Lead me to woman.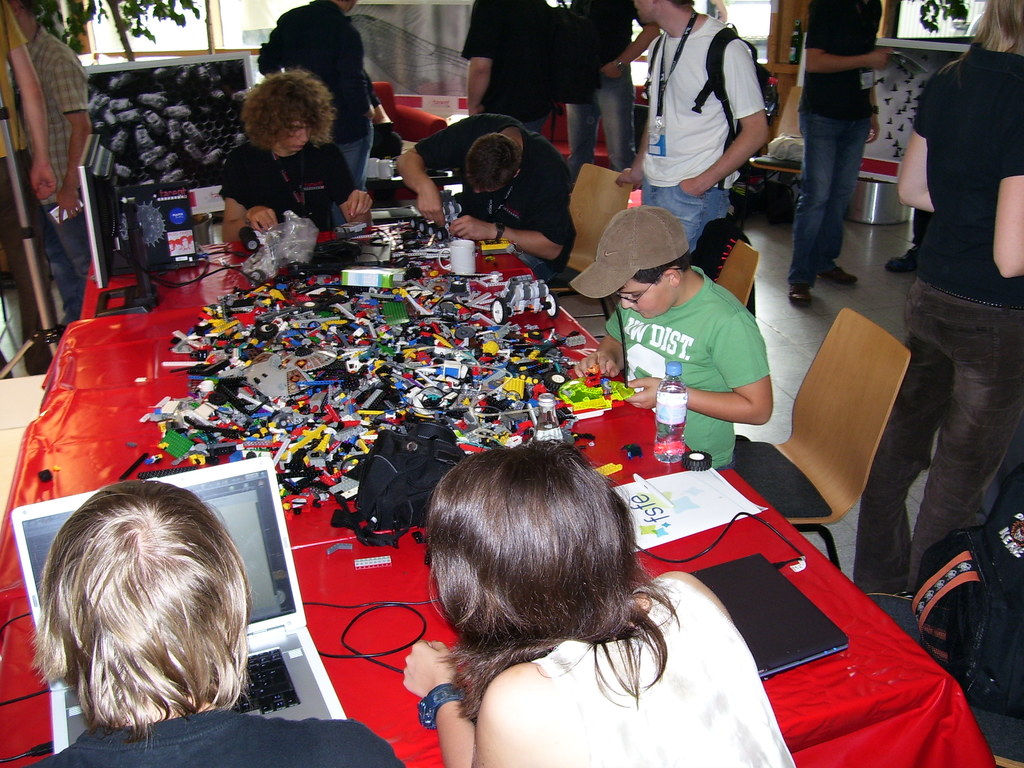
Lead to <bbox>852, 0, 1023, 598</bbox>.
